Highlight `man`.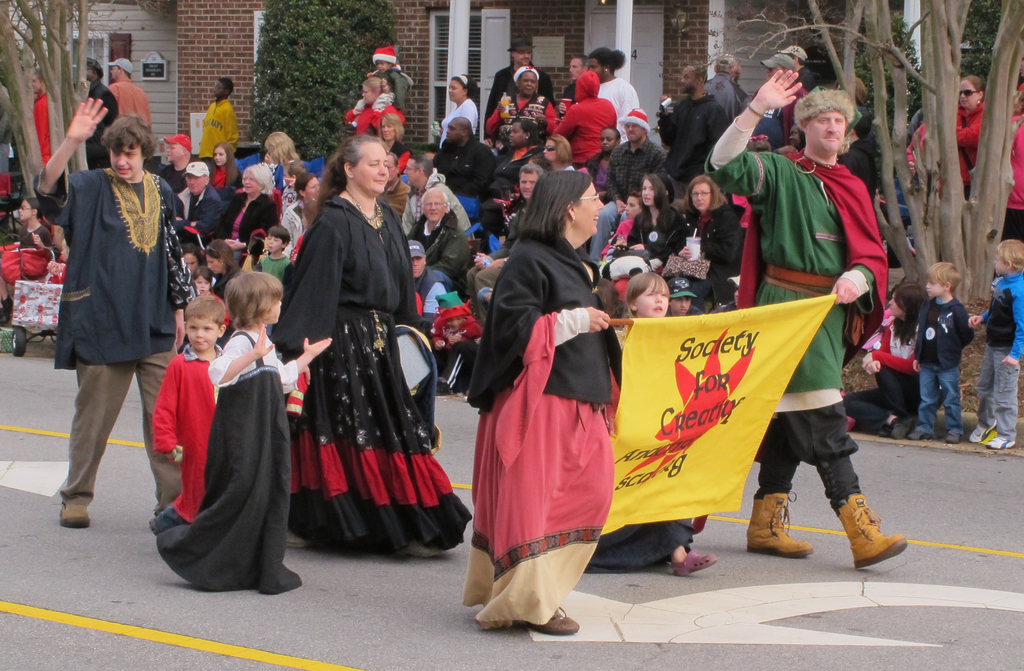
Highlighted region: (left=656, top=71, right=731, bottom=183).
